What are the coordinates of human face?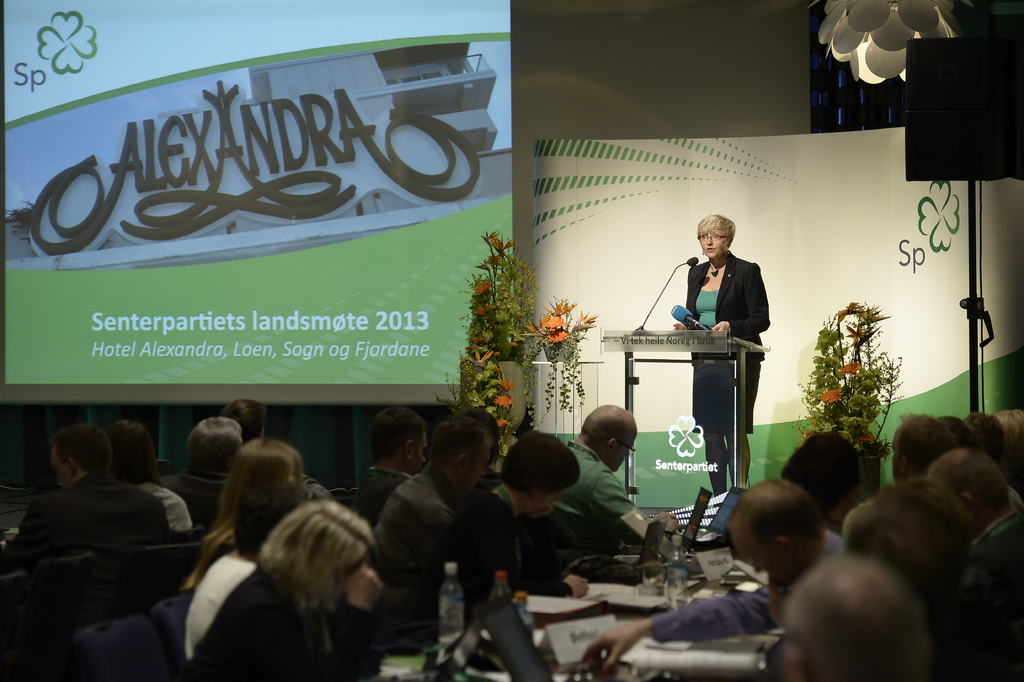
detection(732, 535, 789, 595).
